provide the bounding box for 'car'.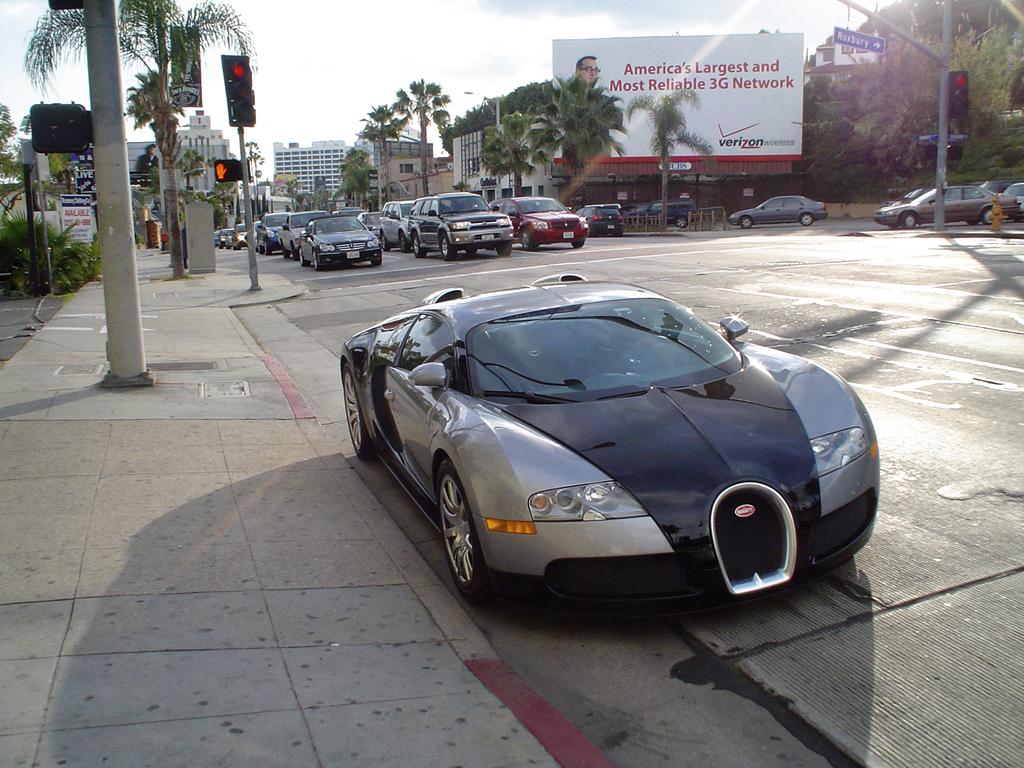
382,200,415,252.
